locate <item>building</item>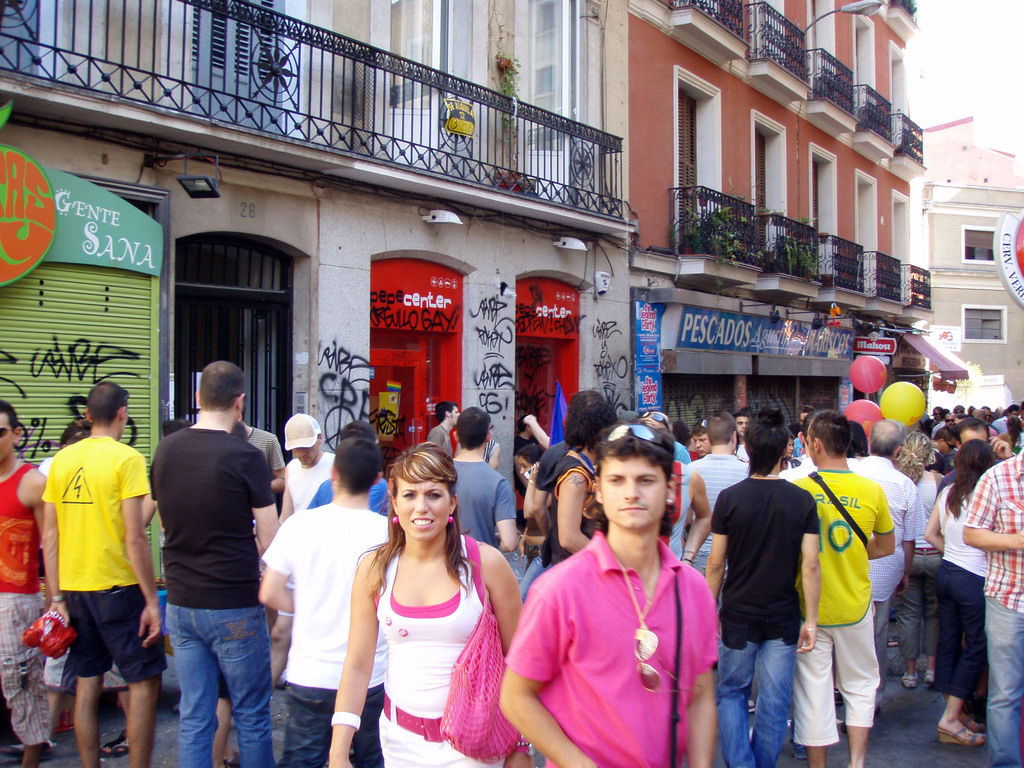
pyautogui.locateOnScreen(918, 119, 1020, 181)
